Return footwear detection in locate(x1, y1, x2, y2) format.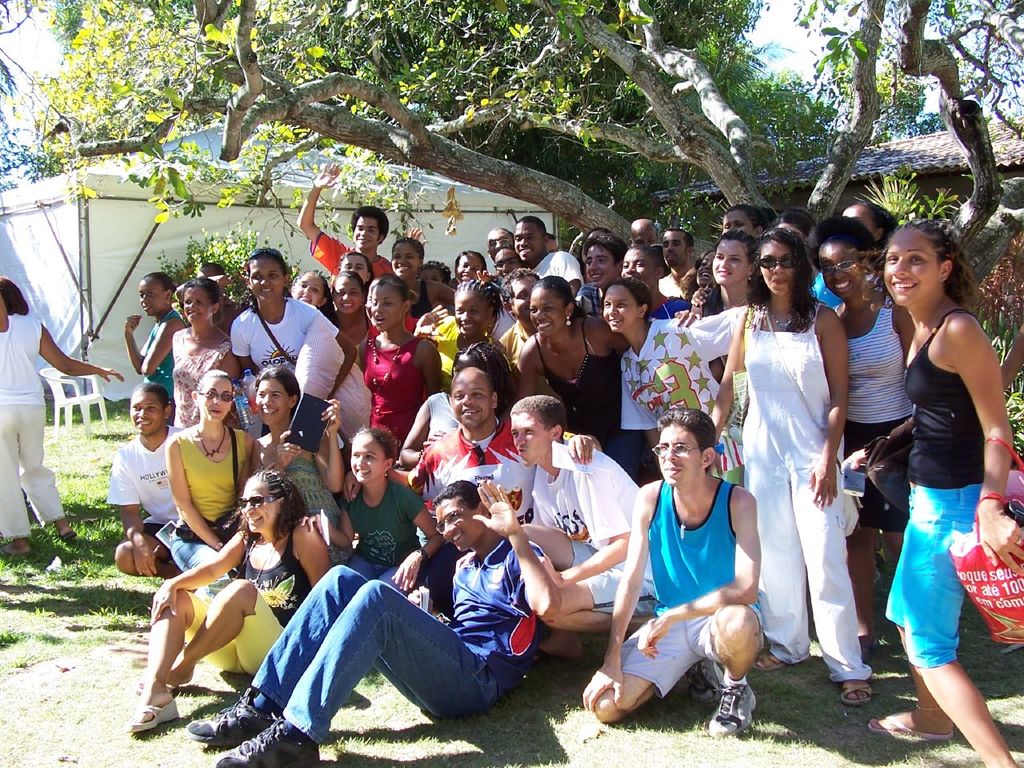
locate(210, 718, 318, 767).
